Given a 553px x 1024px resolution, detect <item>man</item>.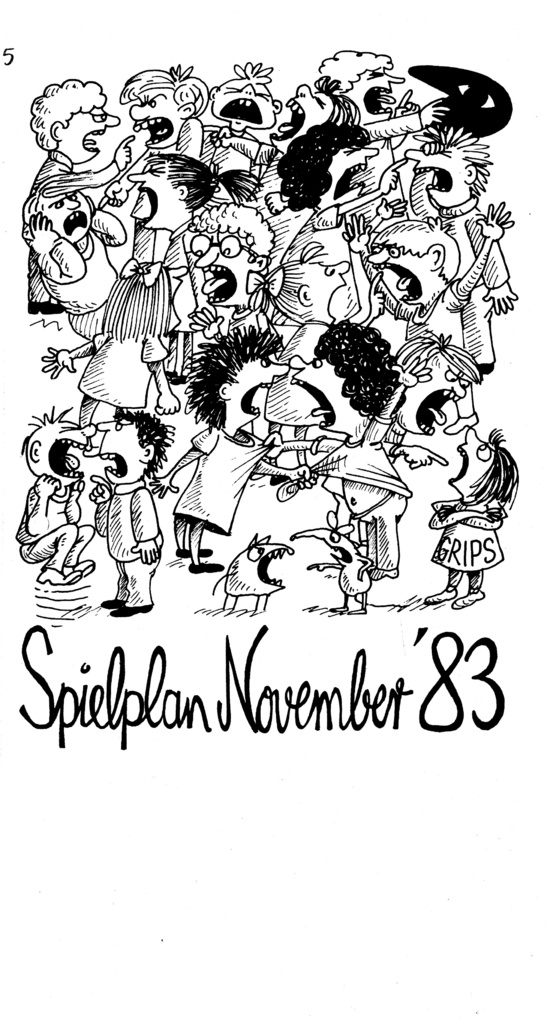
183,193,269,319.
